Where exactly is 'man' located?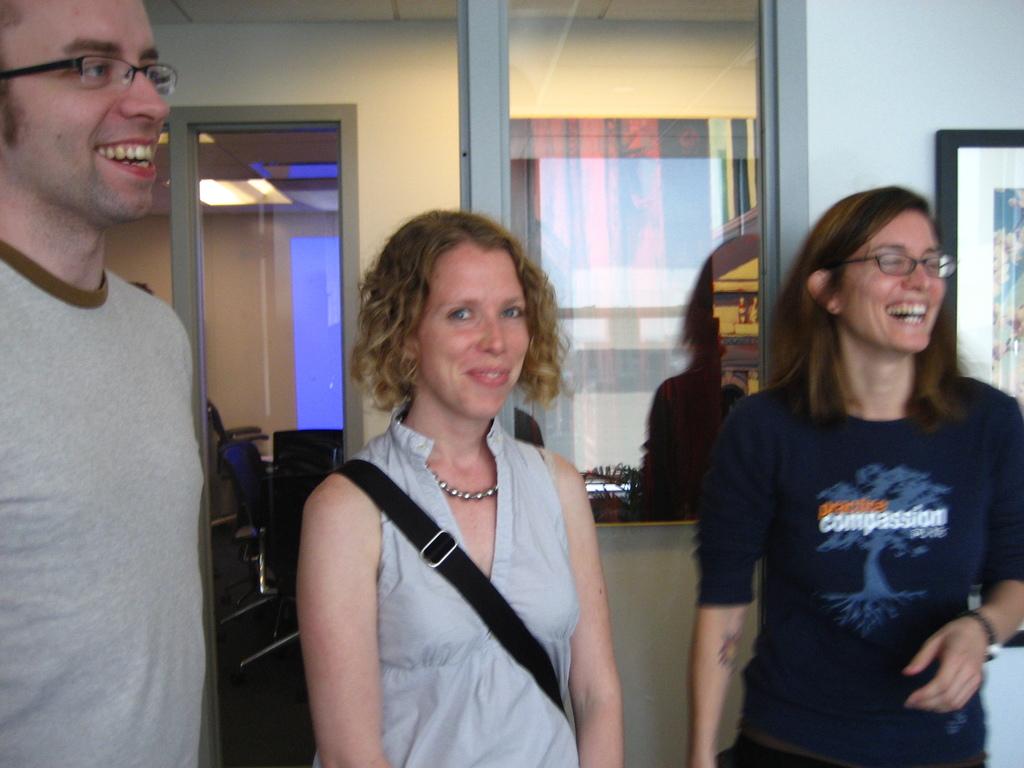
Its bounding box is <region>0, 4, 232, 727</region>.
